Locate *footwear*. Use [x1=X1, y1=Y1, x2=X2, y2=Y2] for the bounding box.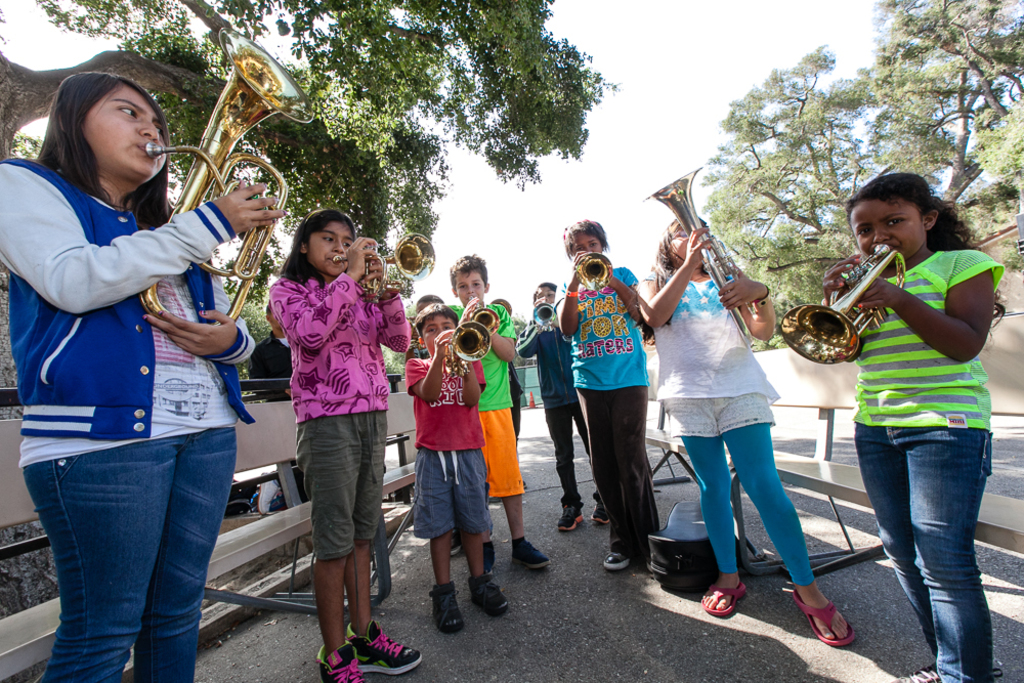
[x1=791, y1=584, x2=856, y2=646].
